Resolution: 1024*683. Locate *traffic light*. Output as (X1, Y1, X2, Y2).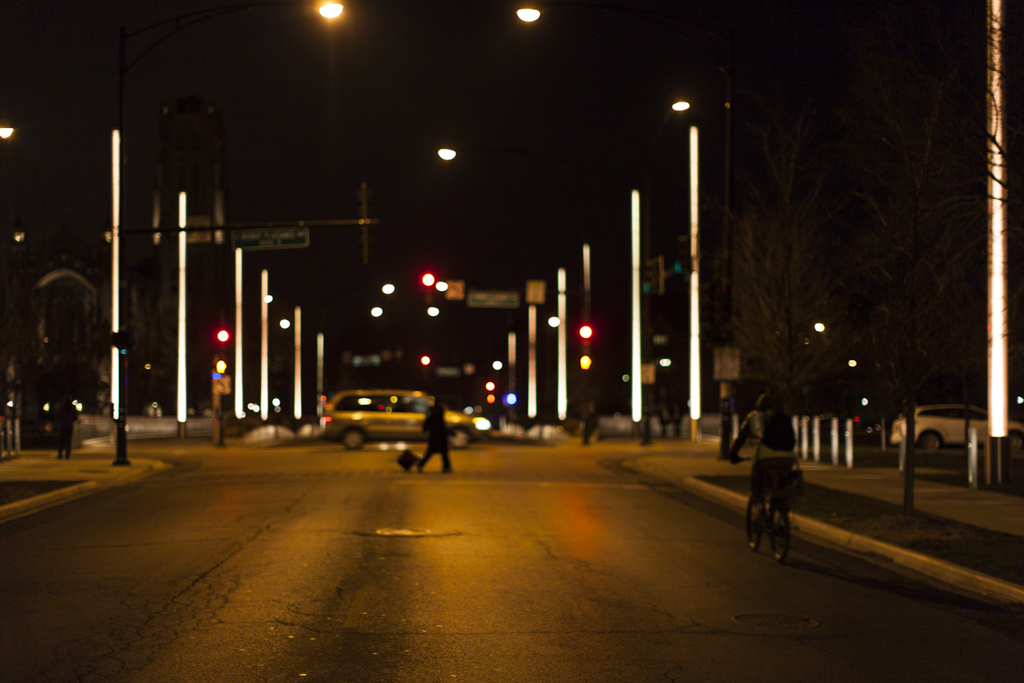
(212, 325, 231, 347).
